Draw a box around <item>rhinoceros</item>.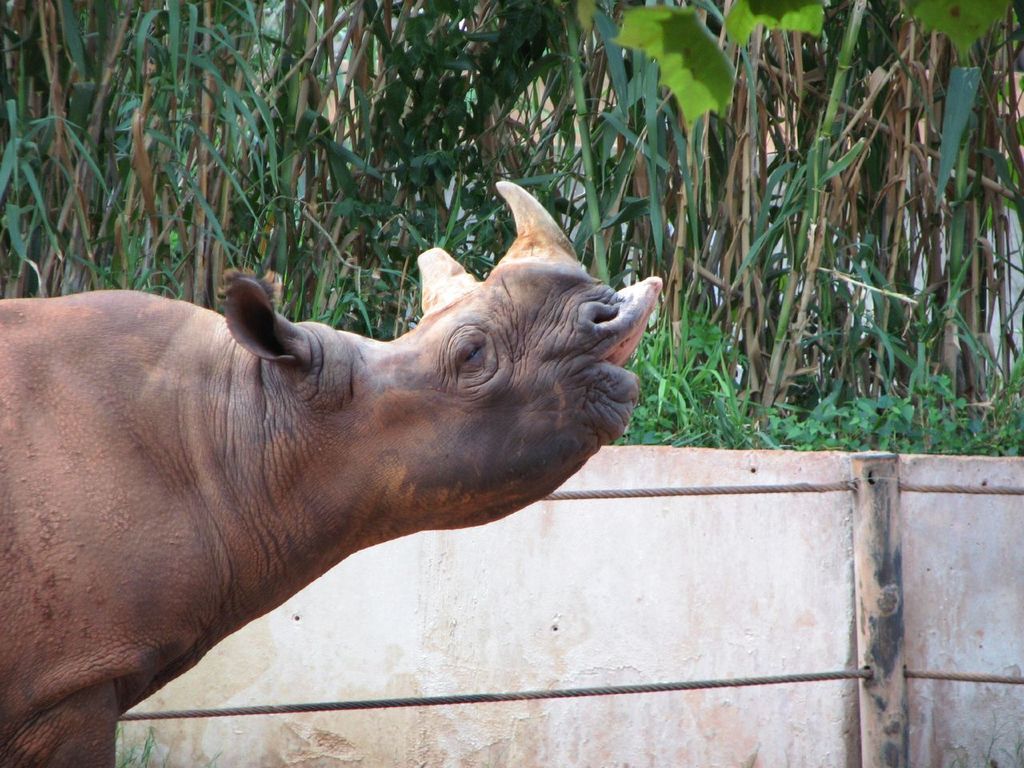
(0,178,678,767).
